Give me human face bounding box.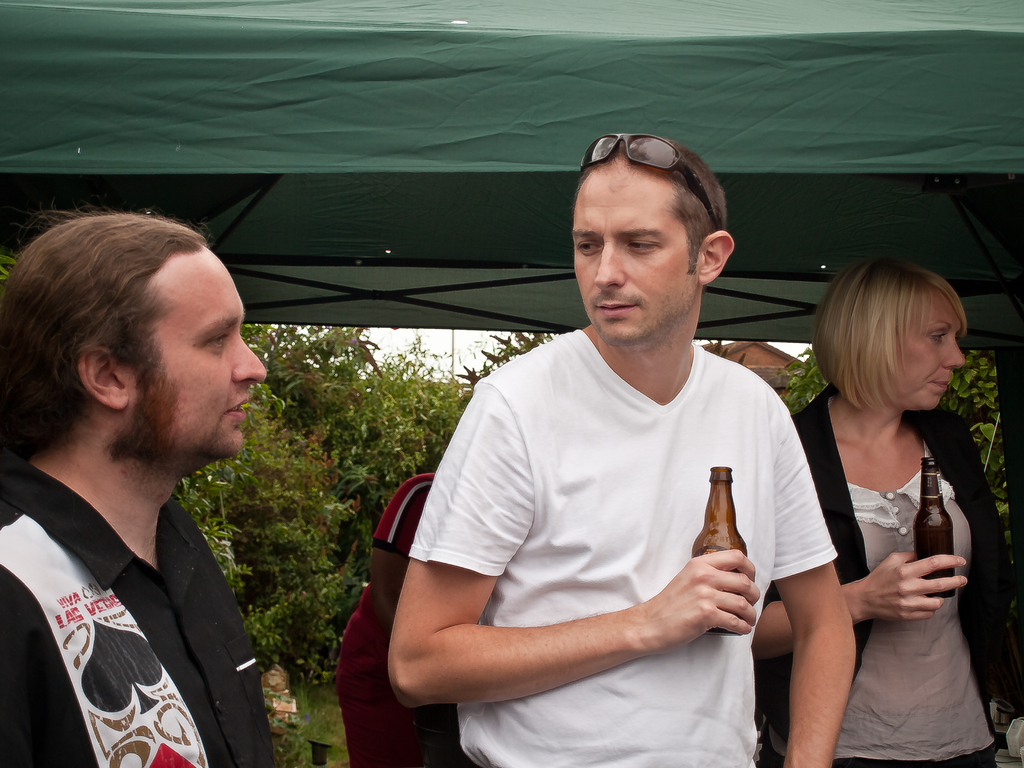
crop(570, 156, 701, 345).
